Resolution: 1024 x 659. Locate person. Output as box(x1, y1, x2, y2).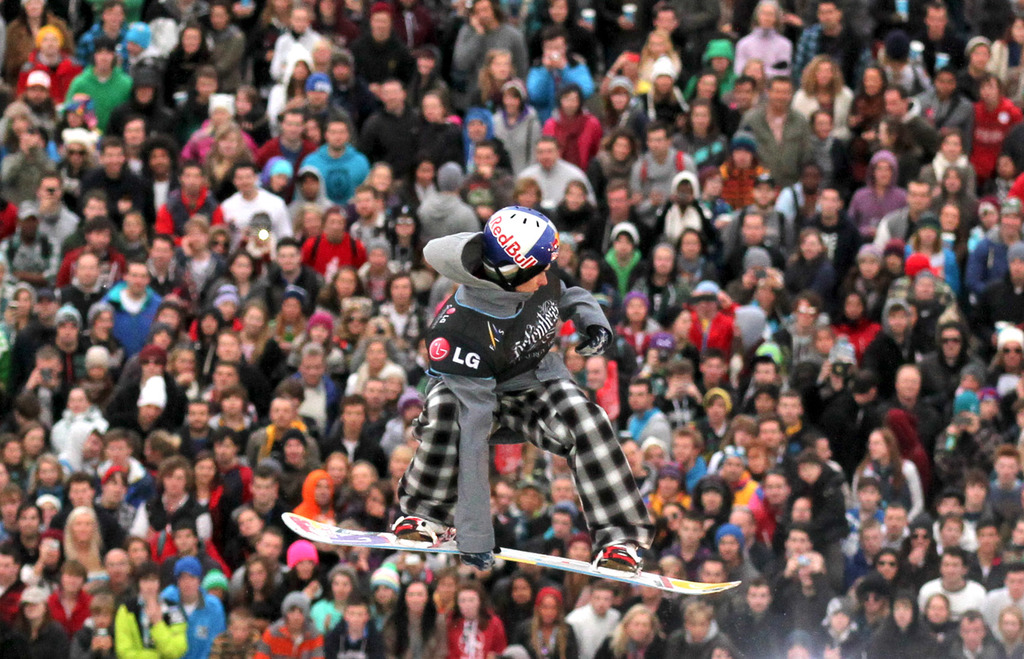
box(831, 288, 880, 351).
